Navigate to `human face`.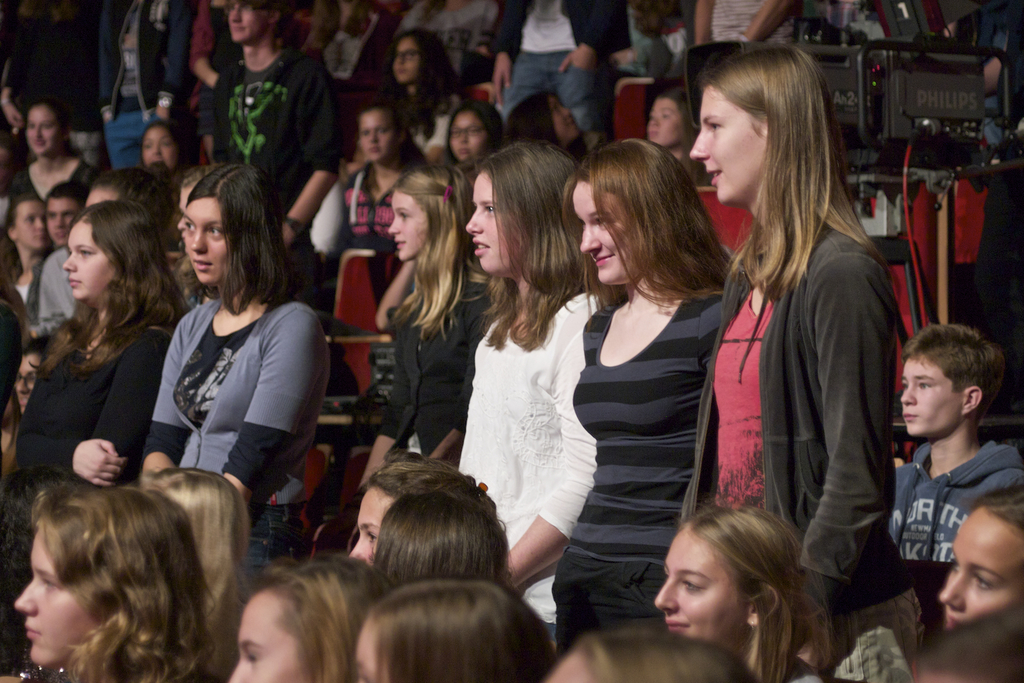
Navigation target: 547/652/593/682.
